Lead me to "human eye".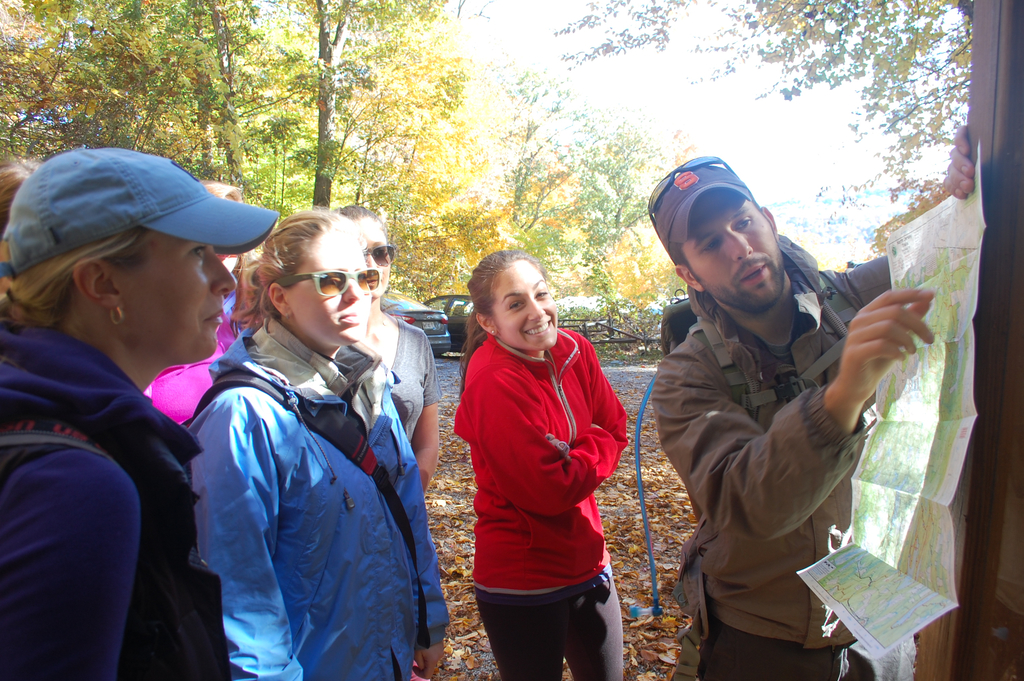
Lead to select_region(189, 242, 209, 264).
